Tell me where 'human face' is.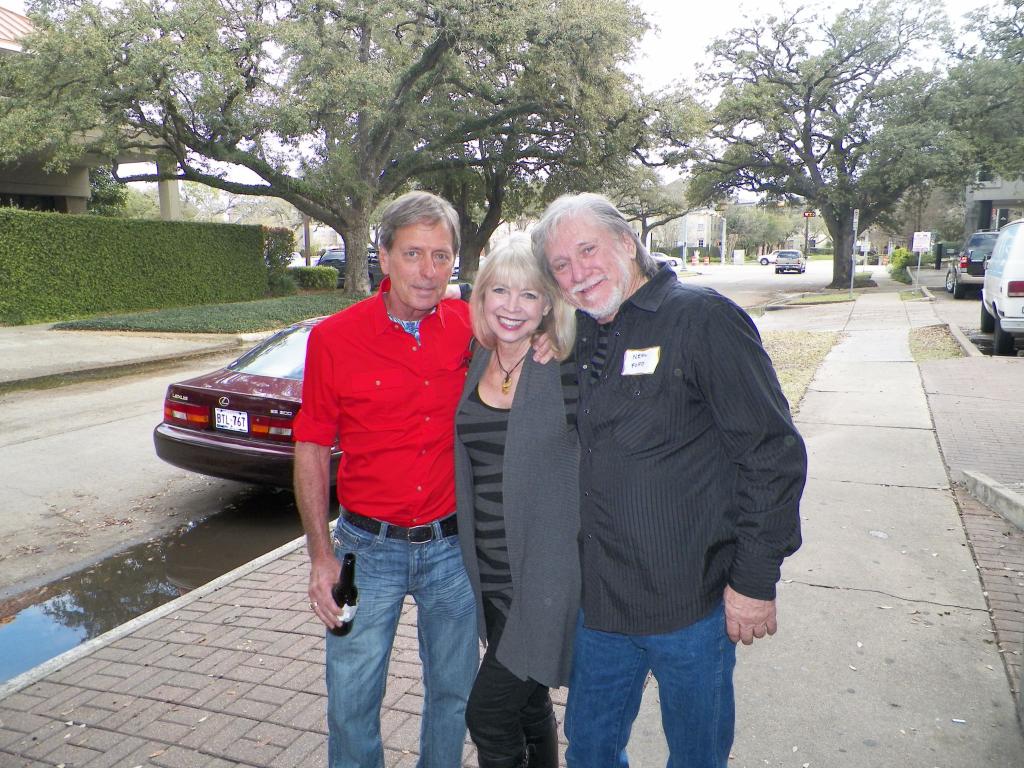
'human face' is at [left=544, top=218, right=626, bottom=316].
